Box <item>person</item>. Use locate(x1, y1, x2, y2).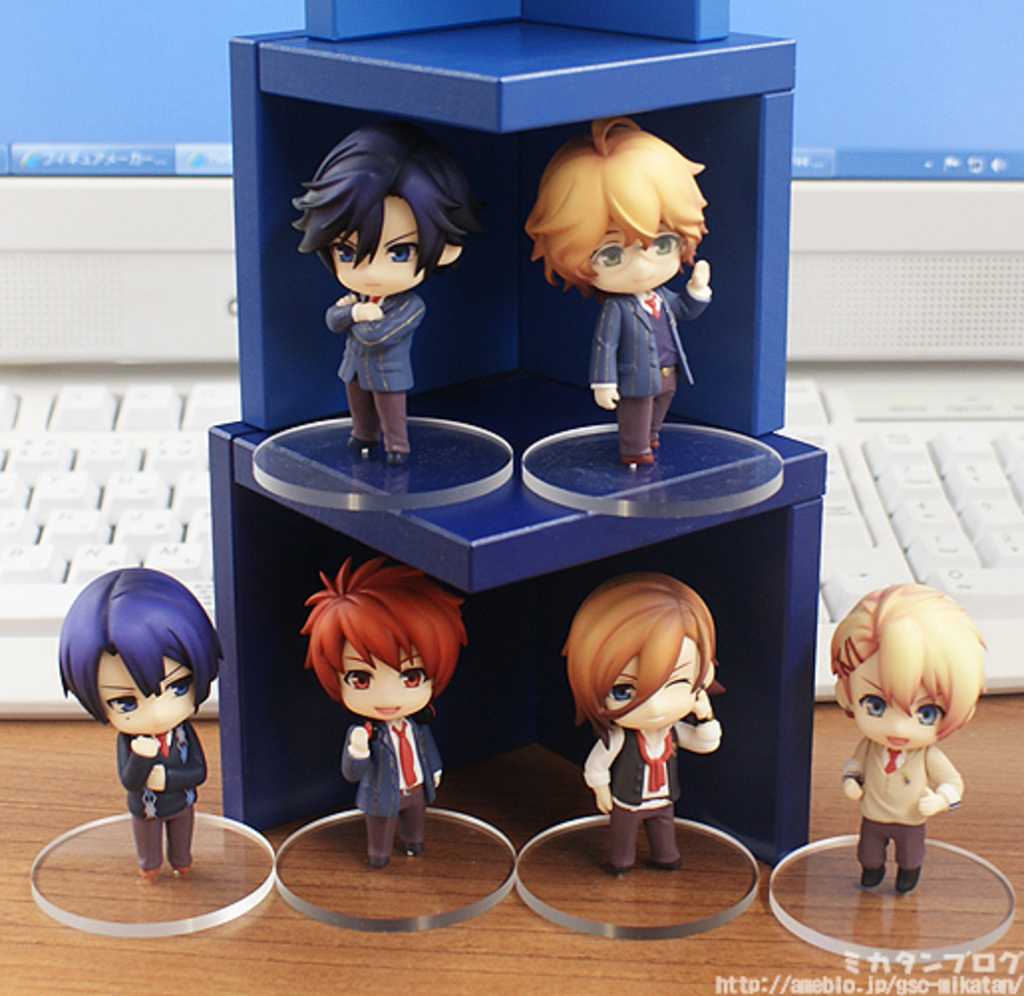
locate(284, 115, 485, 459).
